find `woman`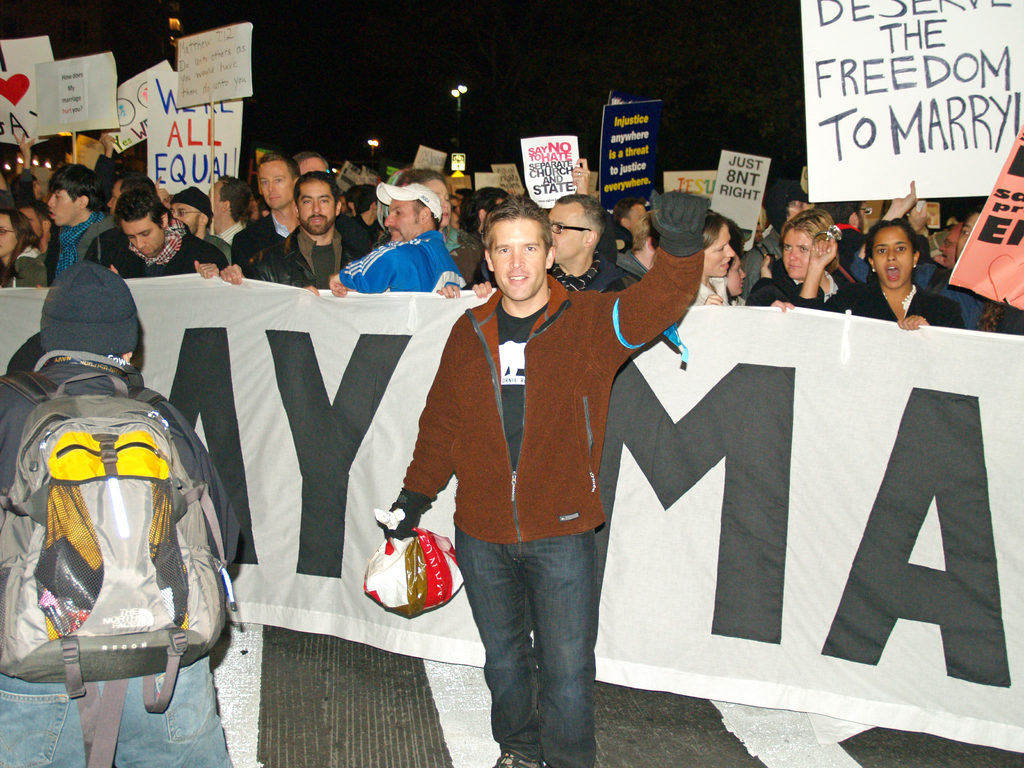
x1=825 y1=216 x2=969 y2=336
